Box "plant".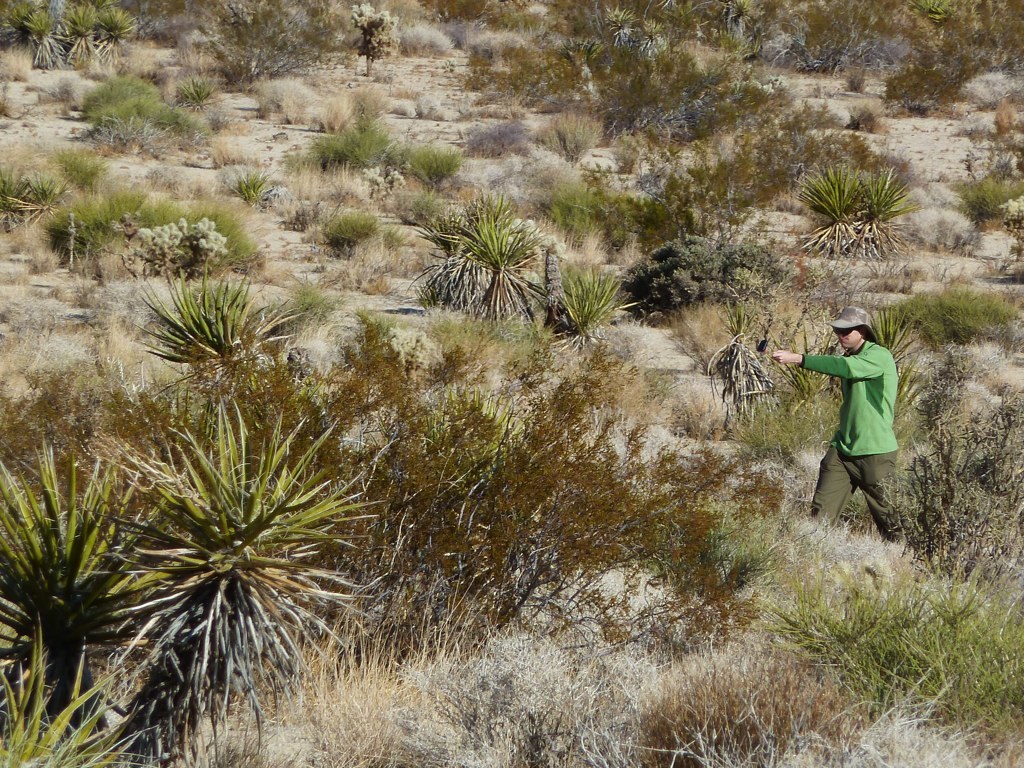
bbox=[0, 441, 403, 767].
